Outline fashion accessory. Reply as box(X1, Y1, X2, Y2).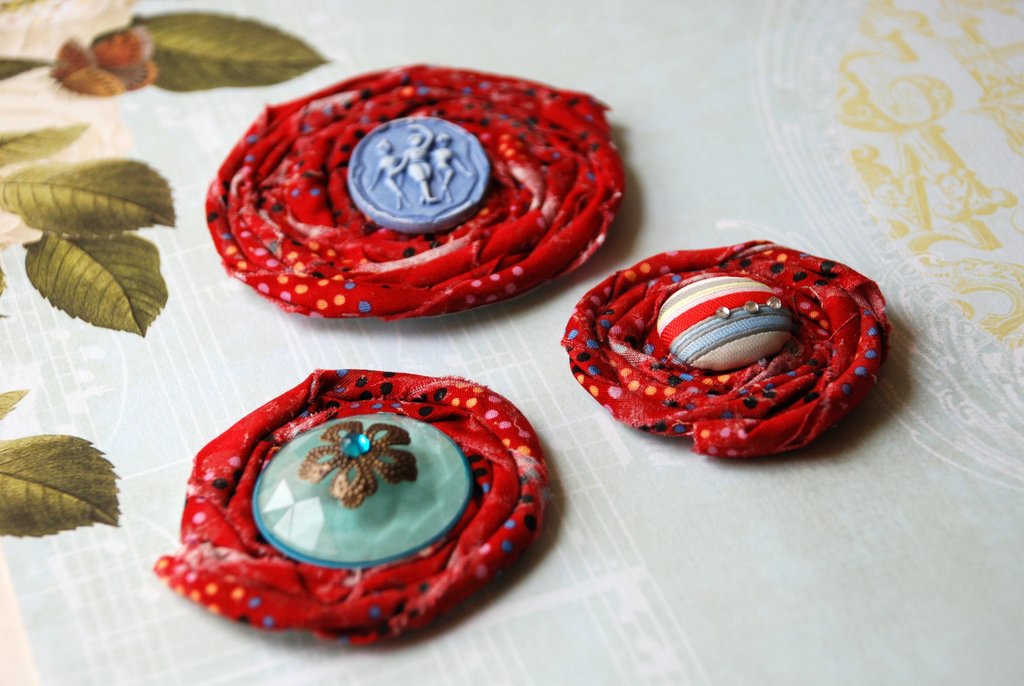
box(561, 235, 911, 460).
